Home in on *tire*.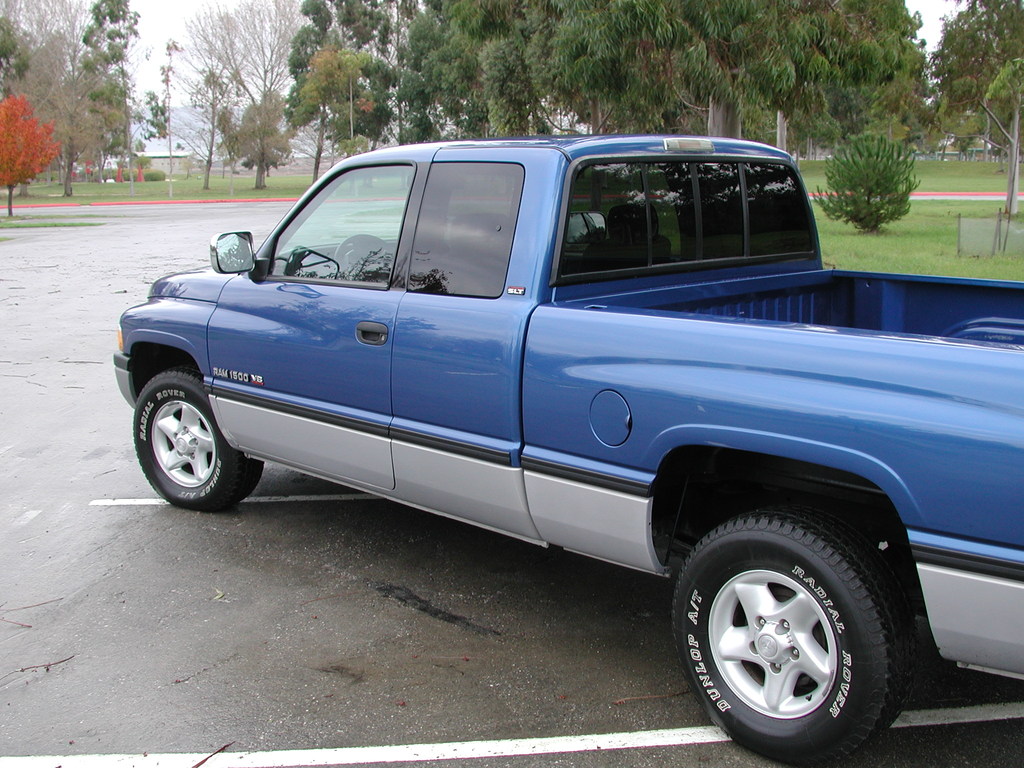
Homed in at 676,500,913,756.
